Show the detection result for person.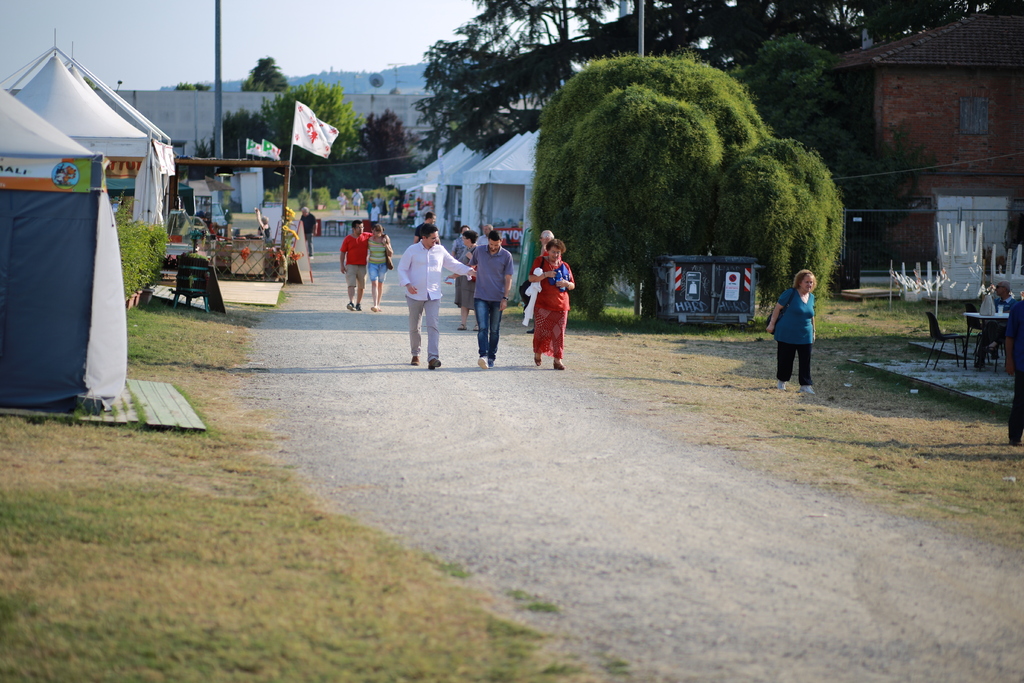
x1=254 y1=213 x2=271 y2=240.
